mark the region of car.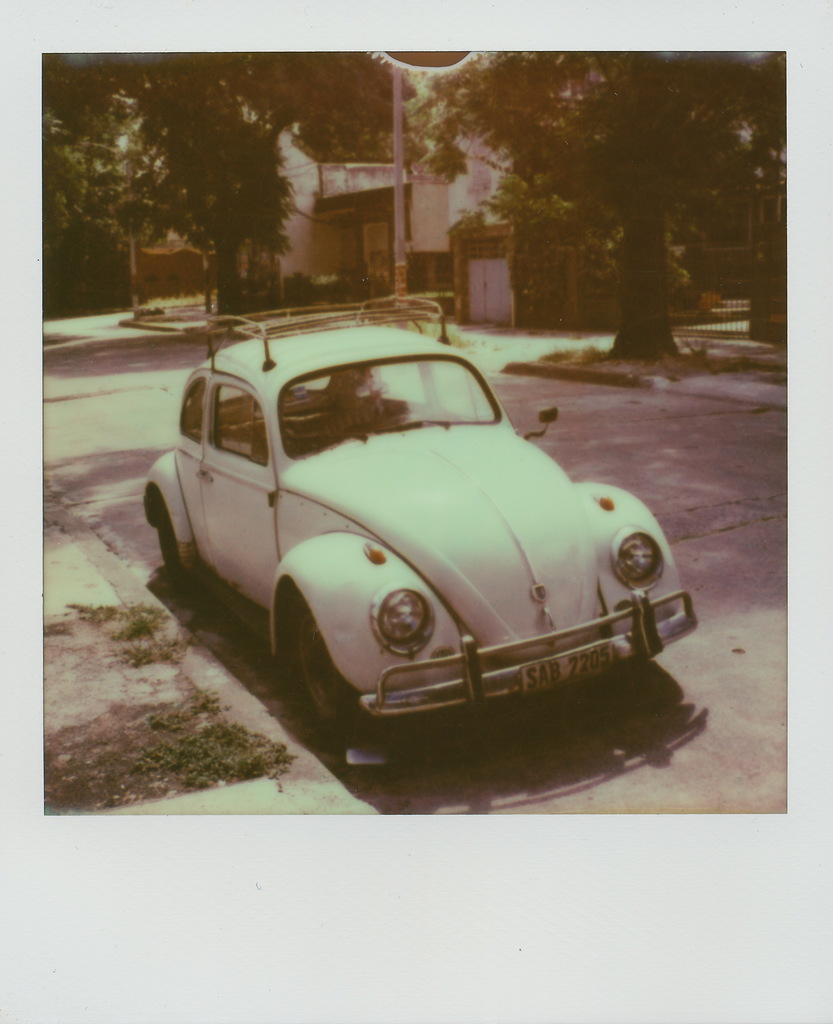
Region: rect(142, 297, 699, 739).
